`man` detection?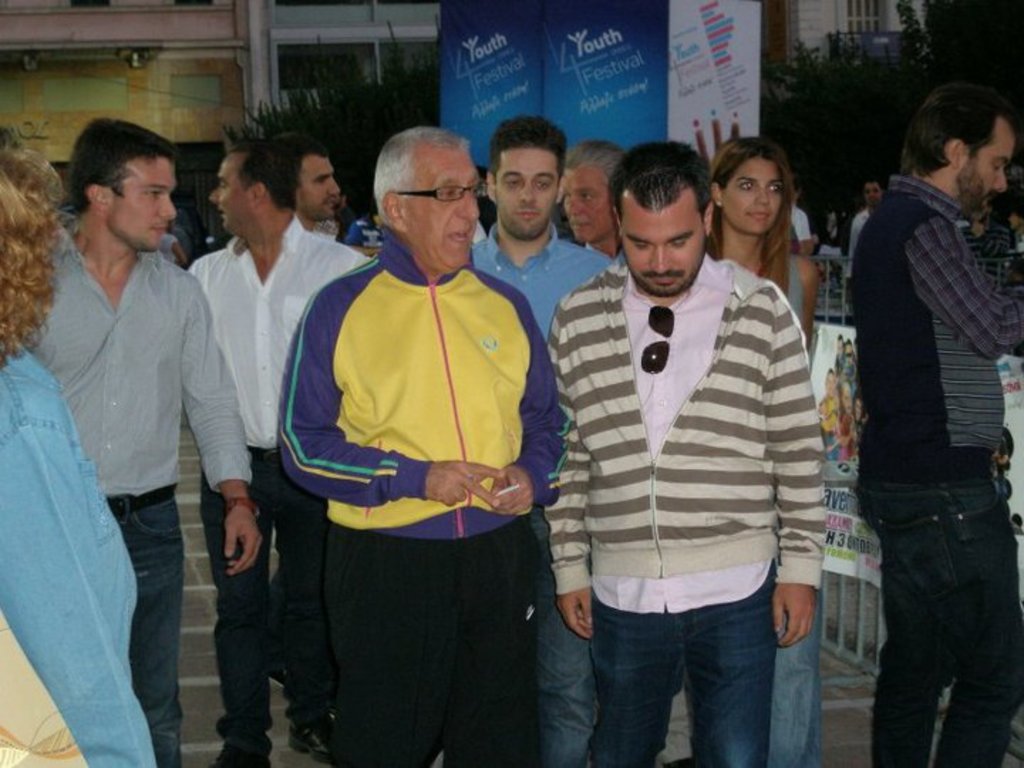
819,64,1021,757
